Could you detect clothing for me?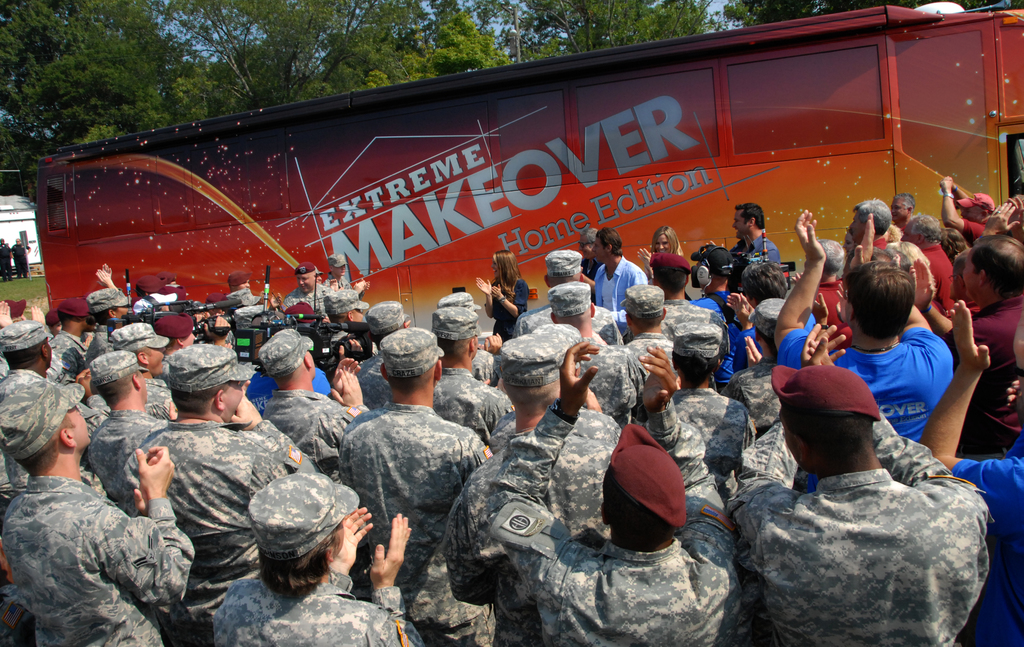
Detection result: detection(251, 363, 326, 393).
